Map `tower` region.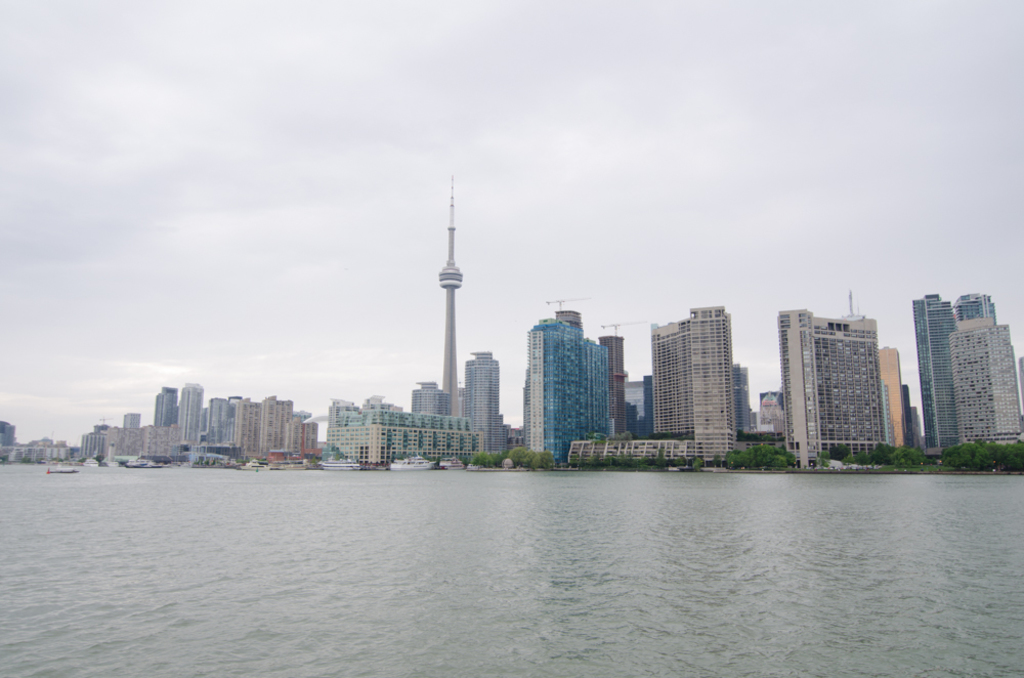
Mapped to region(151, 380, 180, 427).
